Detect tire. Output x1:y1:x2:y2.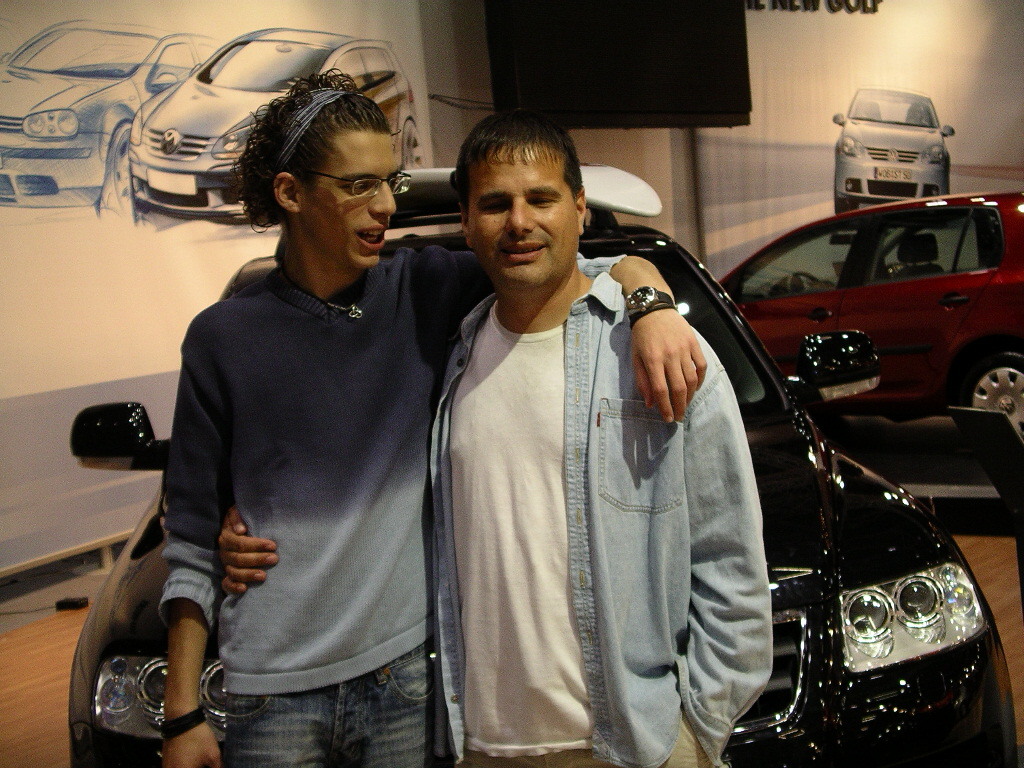
939:335:1023:416.
